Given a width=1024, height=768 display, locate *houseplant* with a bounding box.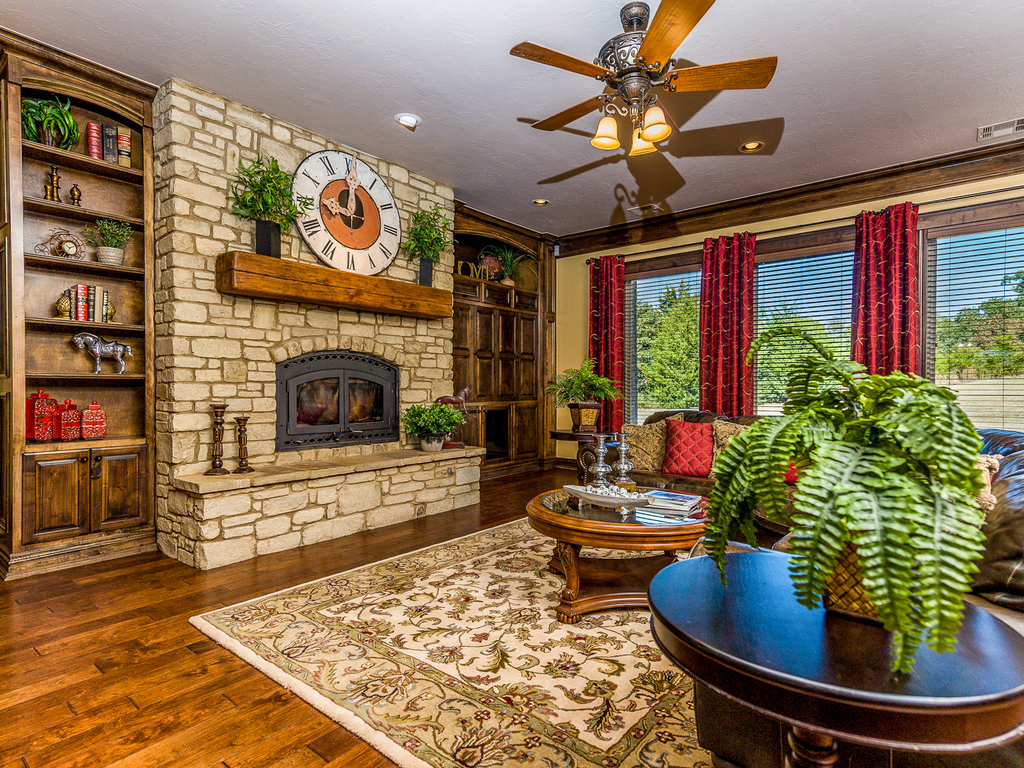
Located: bbox(77, 213, 134, 257).
